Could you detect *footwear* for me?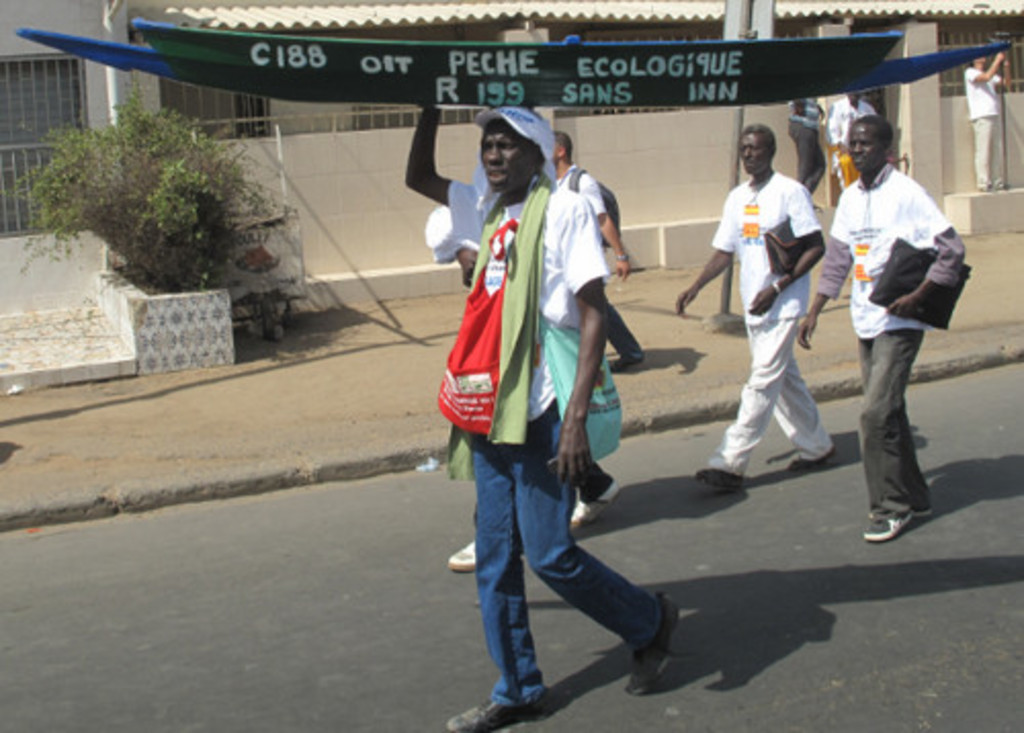
Detection result: 449/534/475/571.
